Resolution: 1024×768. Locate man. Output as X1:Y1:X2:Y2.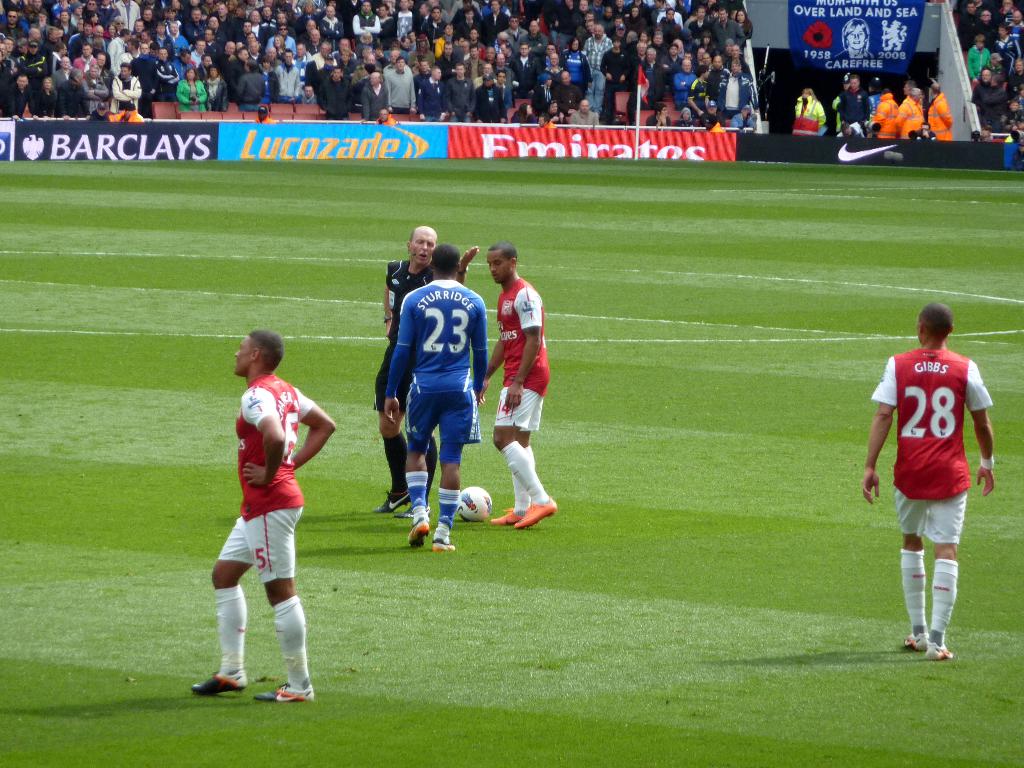
187:327:339:701.
